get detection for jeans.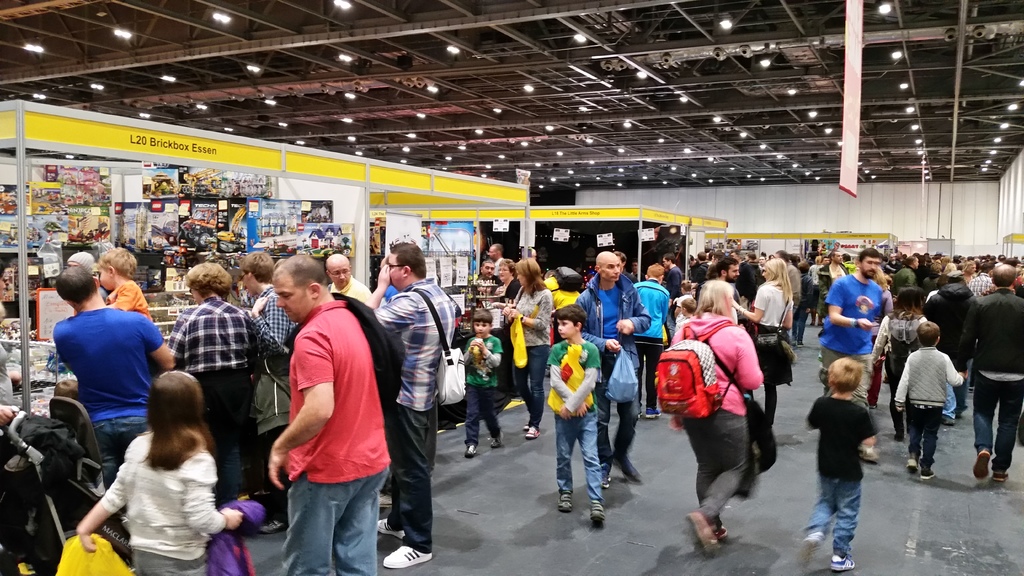
Detection: box(555, 405, 602, 503).
